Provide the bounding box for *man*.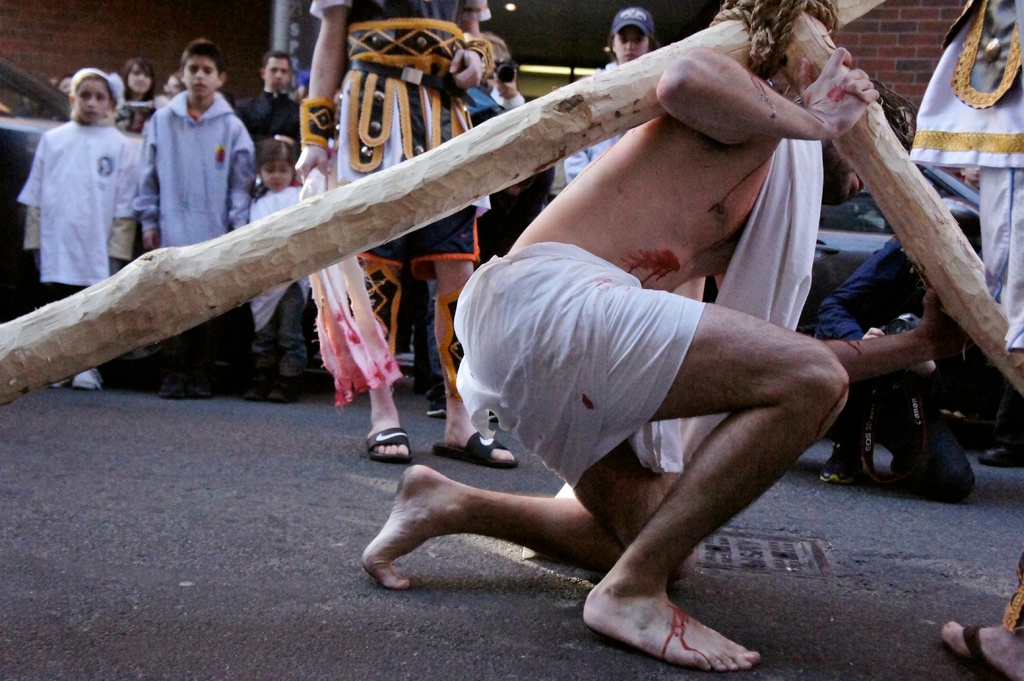
[230, 53, 300, 152].
